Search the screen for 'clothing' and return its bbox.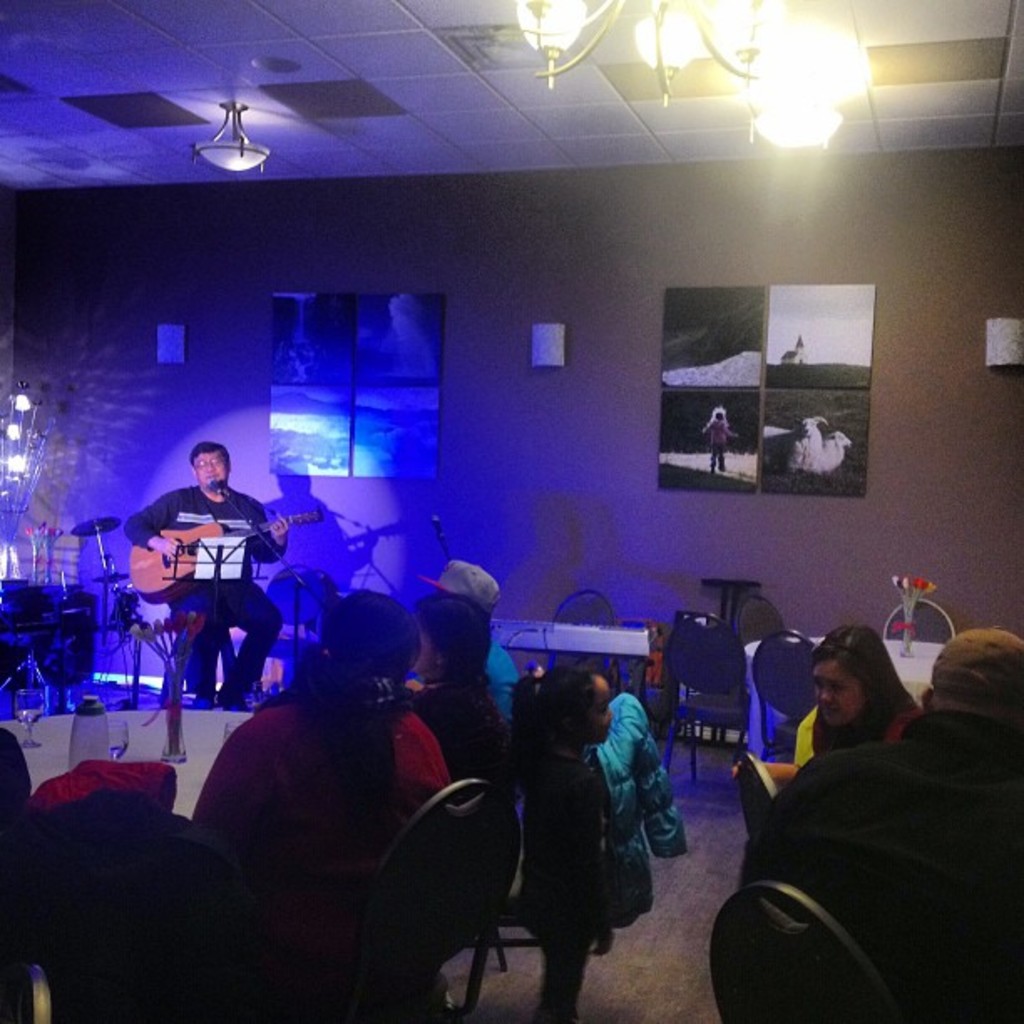
Found: [119,495,294,698].
